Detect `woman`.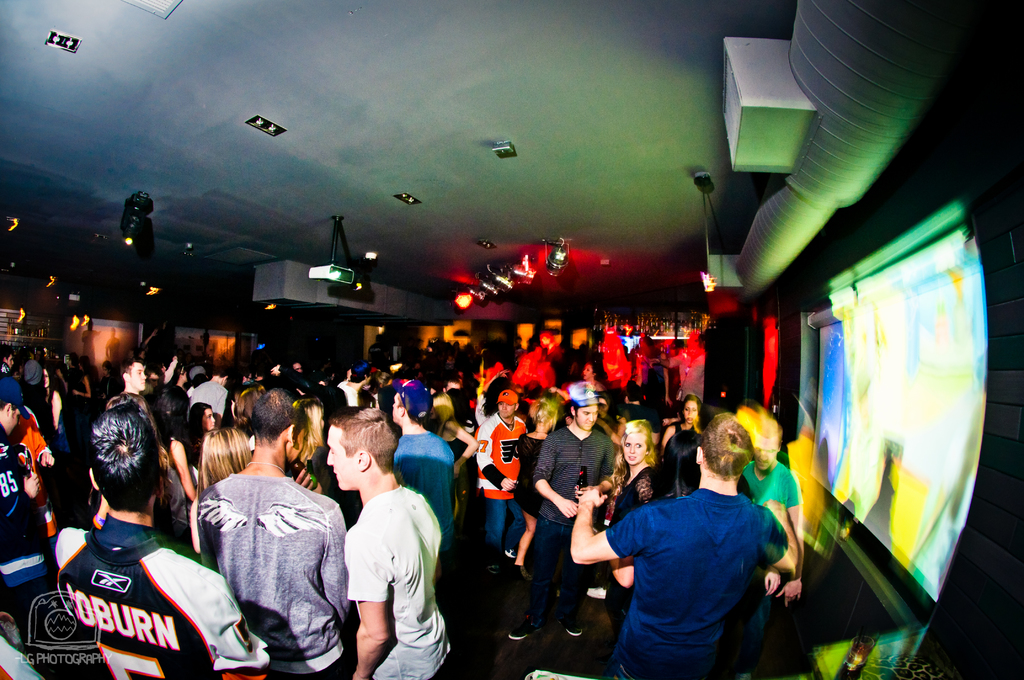
Detected at <bbox>516, 398, 561, 581</bbox>.
